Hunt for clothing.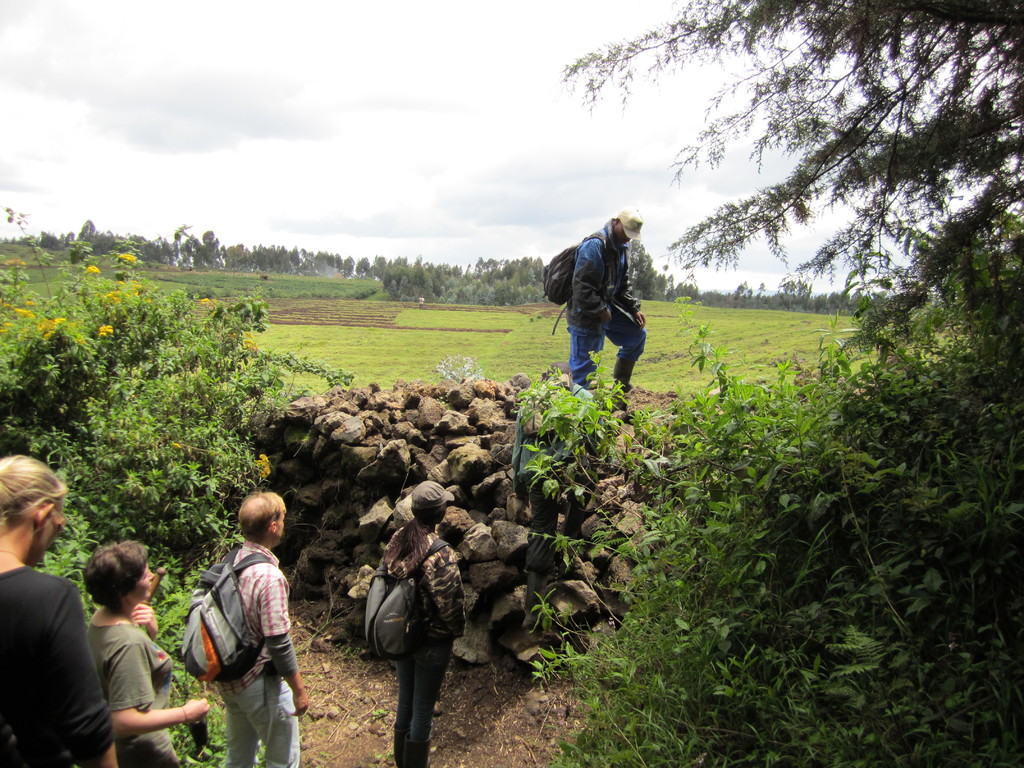
Hunted down at x1=218, y1=537, x2=297, y2=767.
